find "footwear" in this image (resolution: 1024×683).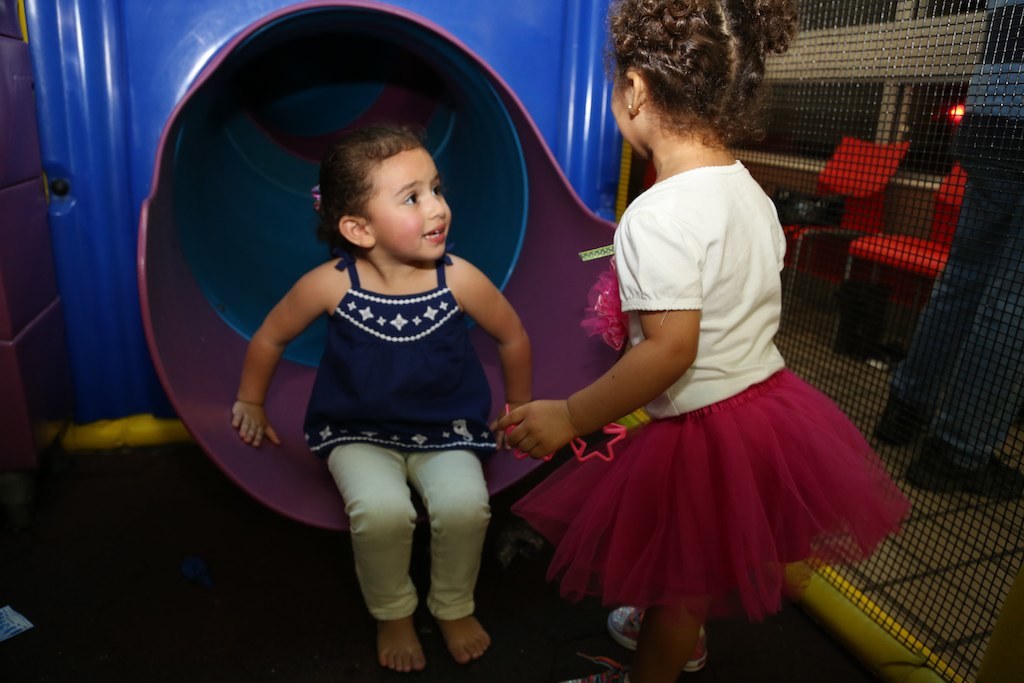
region(562, 670, 618, 682).
